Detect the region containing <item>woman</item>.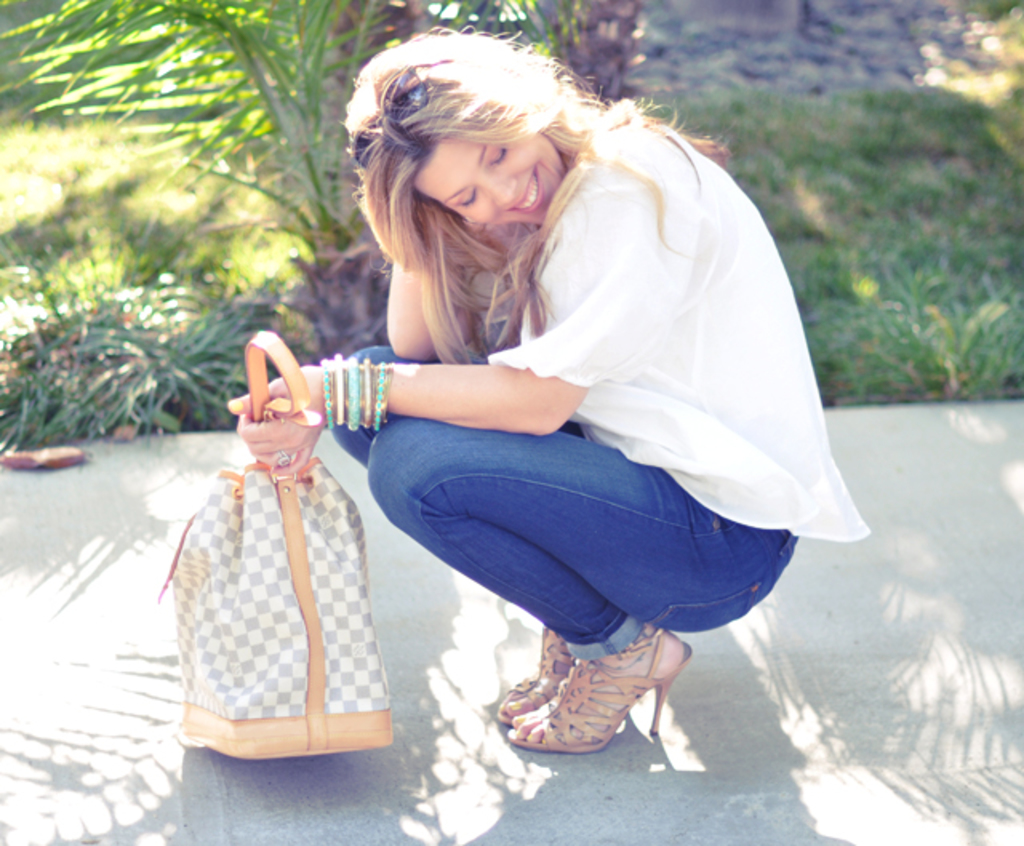
{"left": 243, "top": 54, "right": 826, "bottom": 774}.
